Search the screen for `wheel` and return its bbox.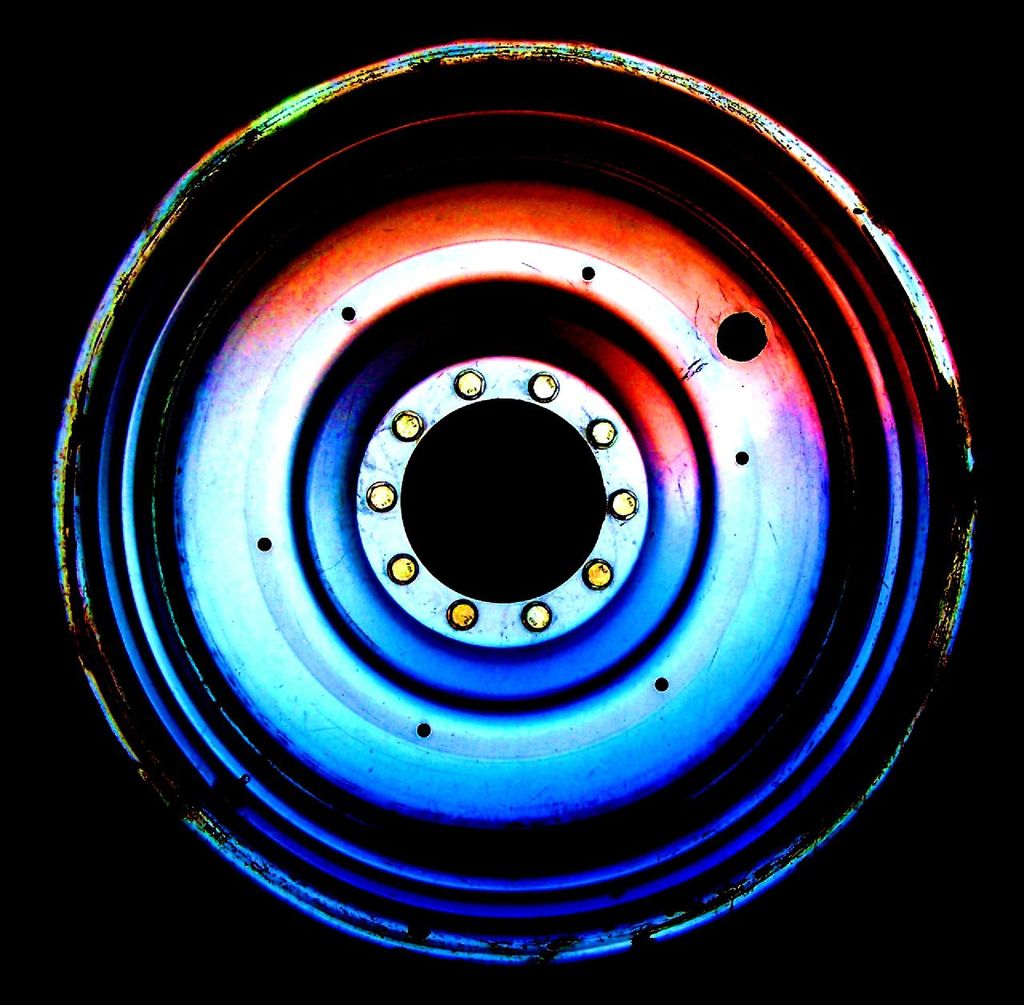
Found: [left=0, top=0, right=1023, bottom=1004].
